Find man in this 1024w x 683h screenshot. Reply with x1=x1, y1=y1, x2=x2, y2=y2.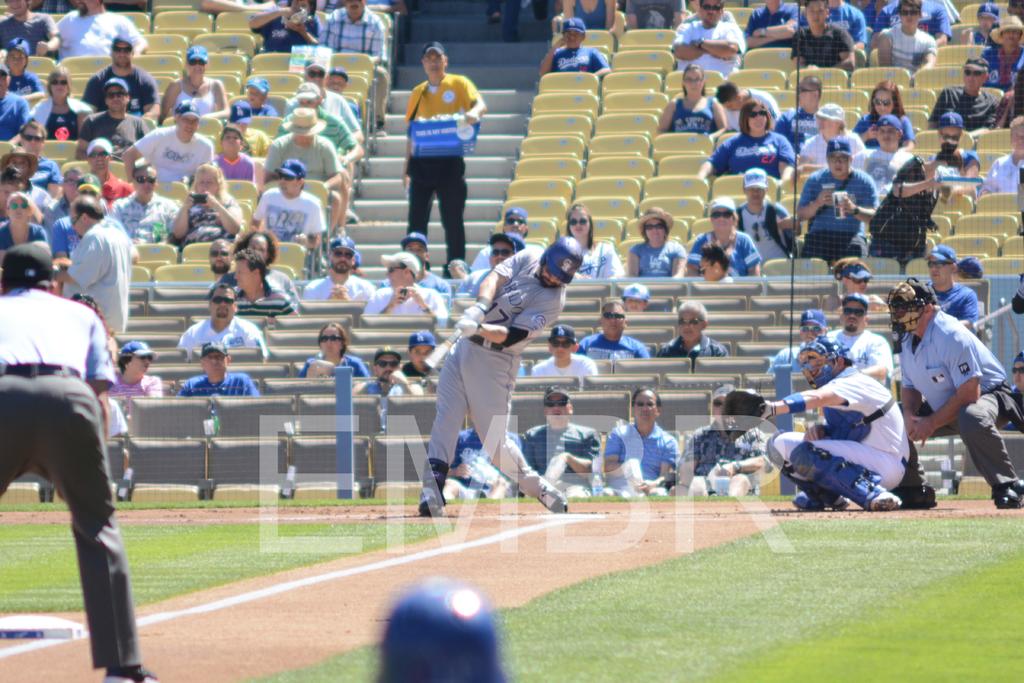
x1=360, y1=247, x2=449, y2=319.
